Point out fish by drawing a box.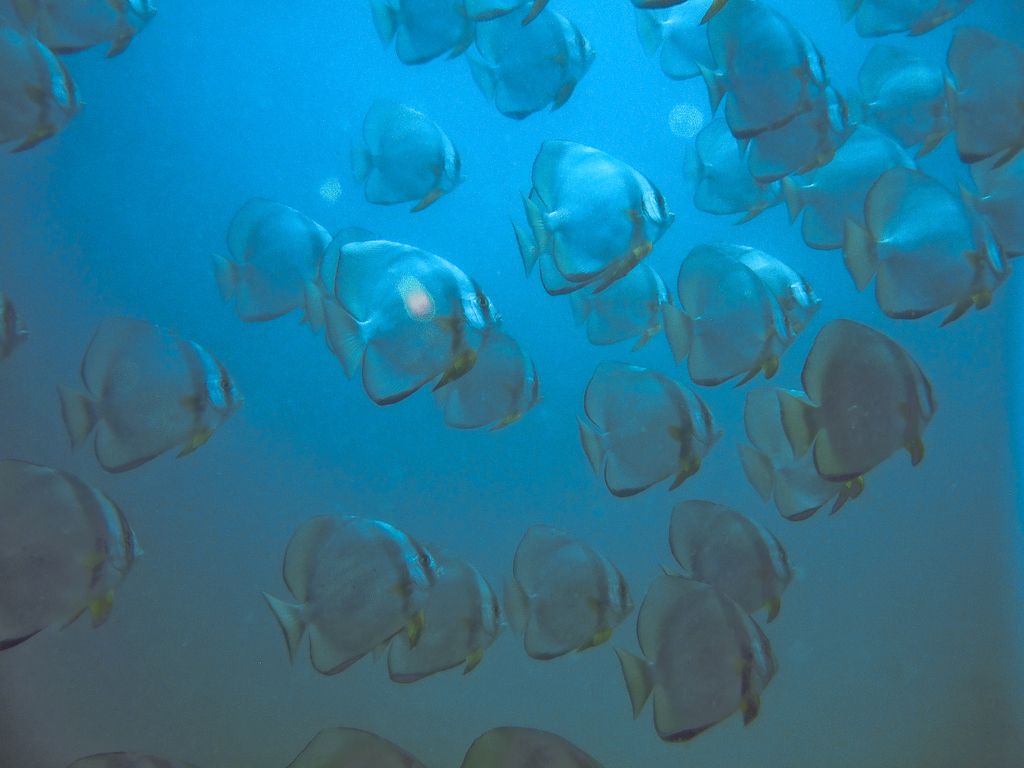
bbox(609, 579, 787, 748).
